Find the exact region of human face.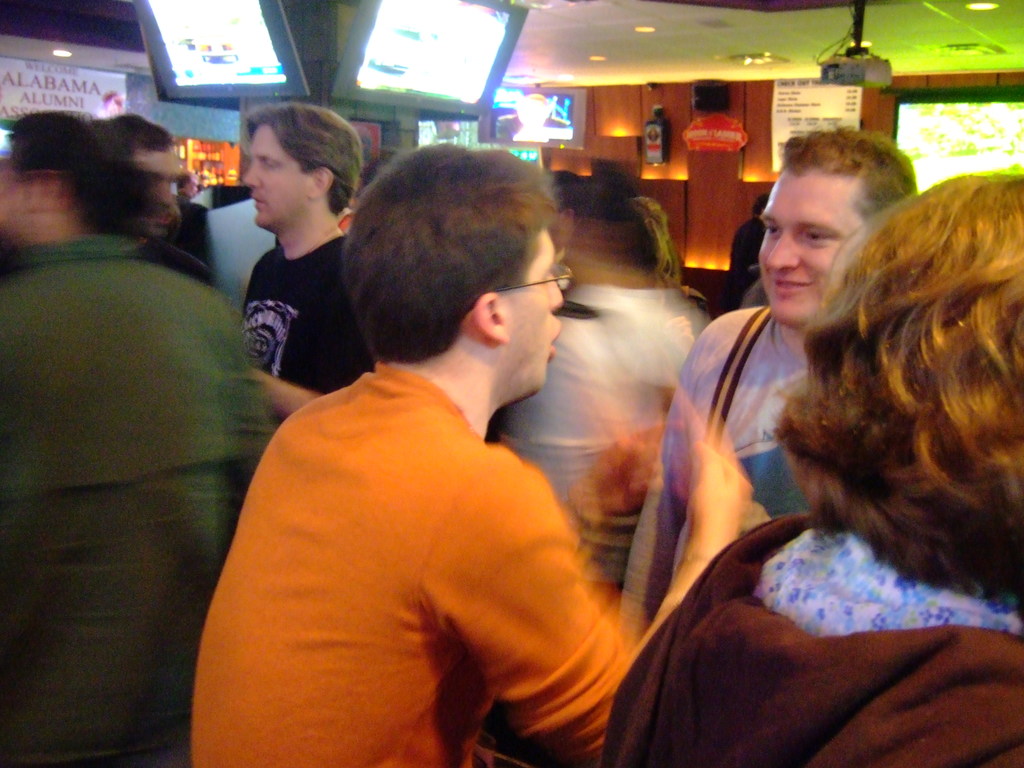
Exact region: select_region(240, 122, 312, 230).
